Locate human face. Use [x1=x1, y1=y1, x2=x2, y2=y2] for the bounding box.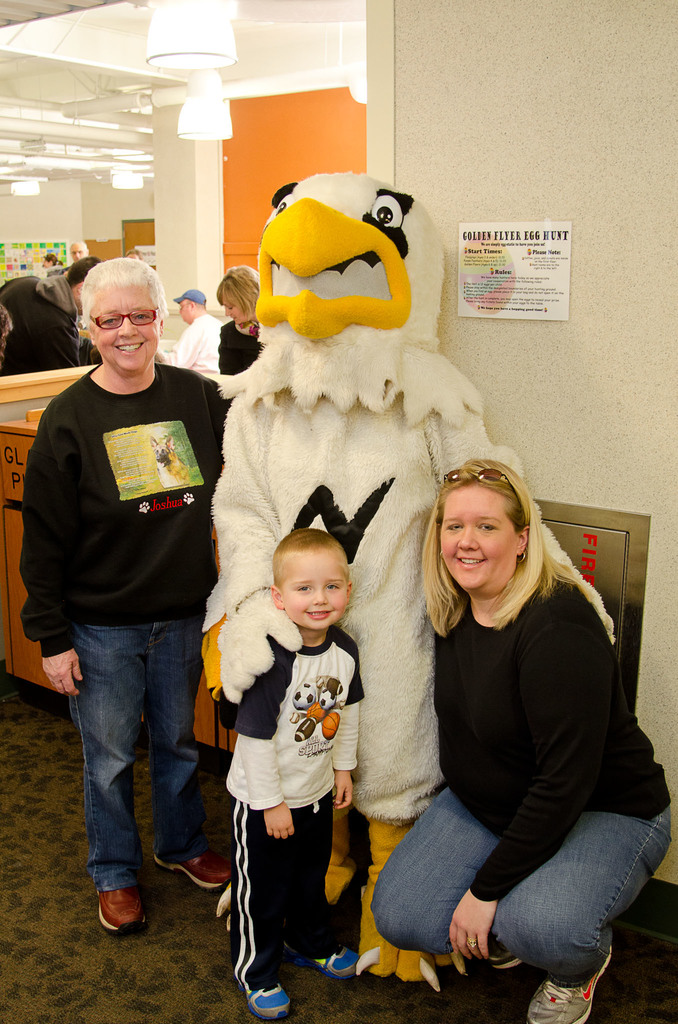
[x1=44, y1=259, x2=52, y2=268].
